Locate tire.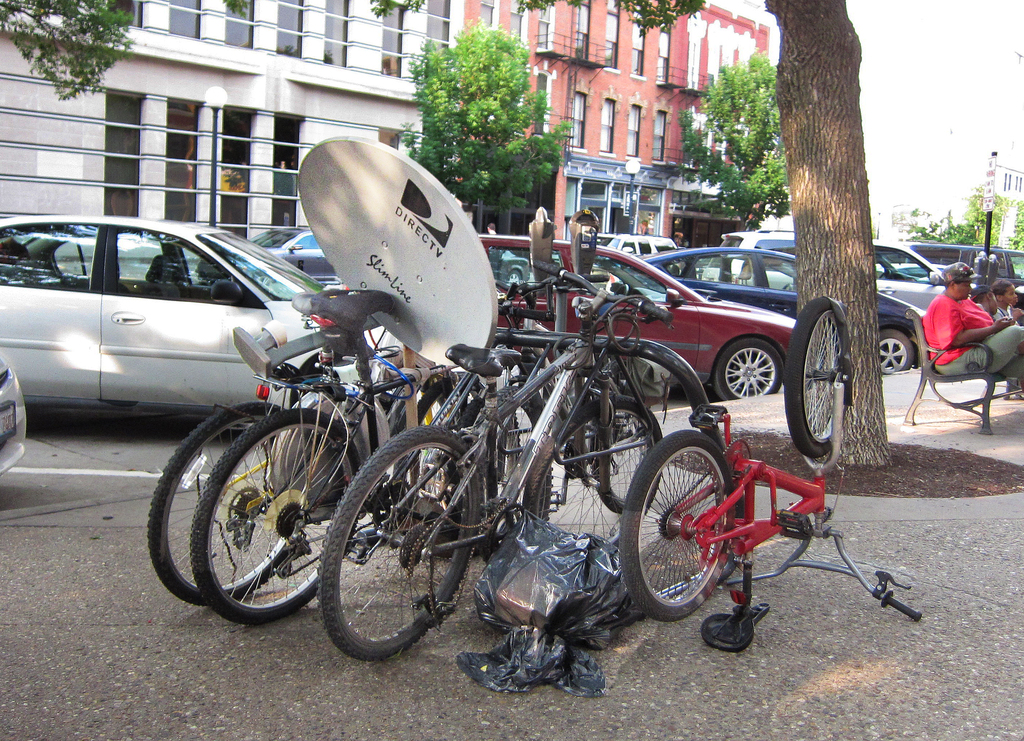
Bounding box: left=148, top=397, right=318, bottom=612.
